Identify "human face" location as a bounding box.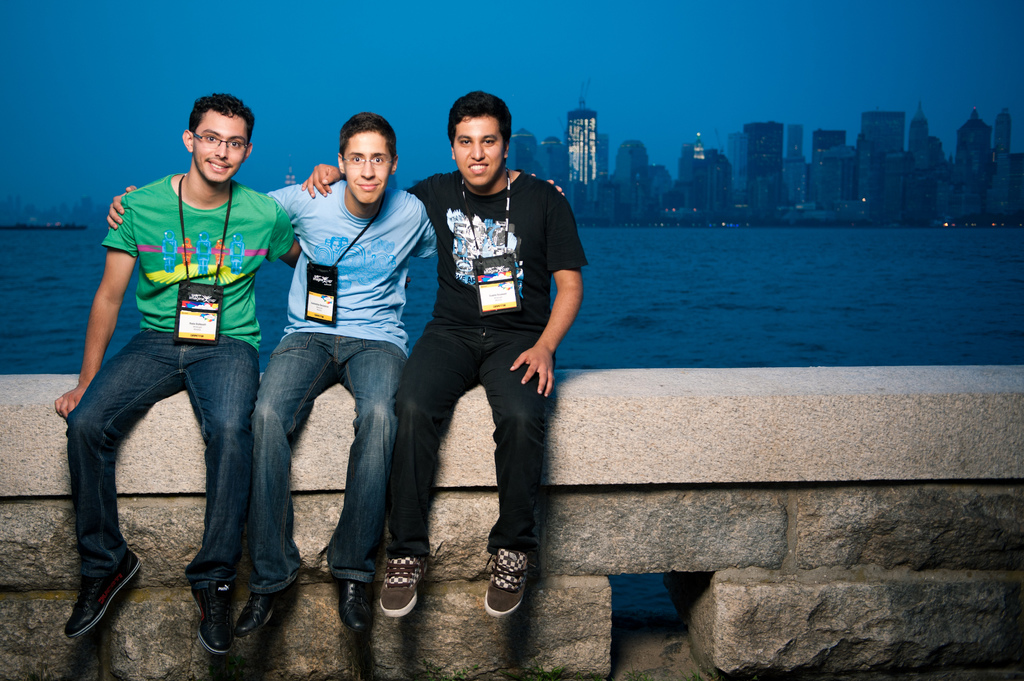
340,131,396,205.
